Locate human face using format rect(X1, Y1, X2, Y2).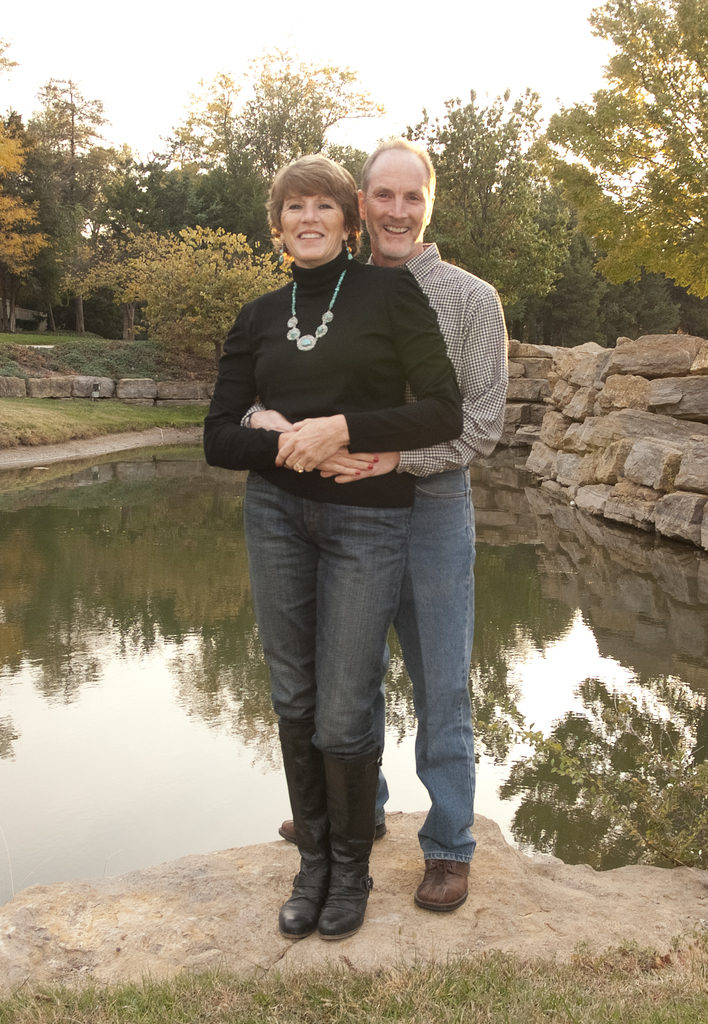
rect(365, 164, 428, 260).
